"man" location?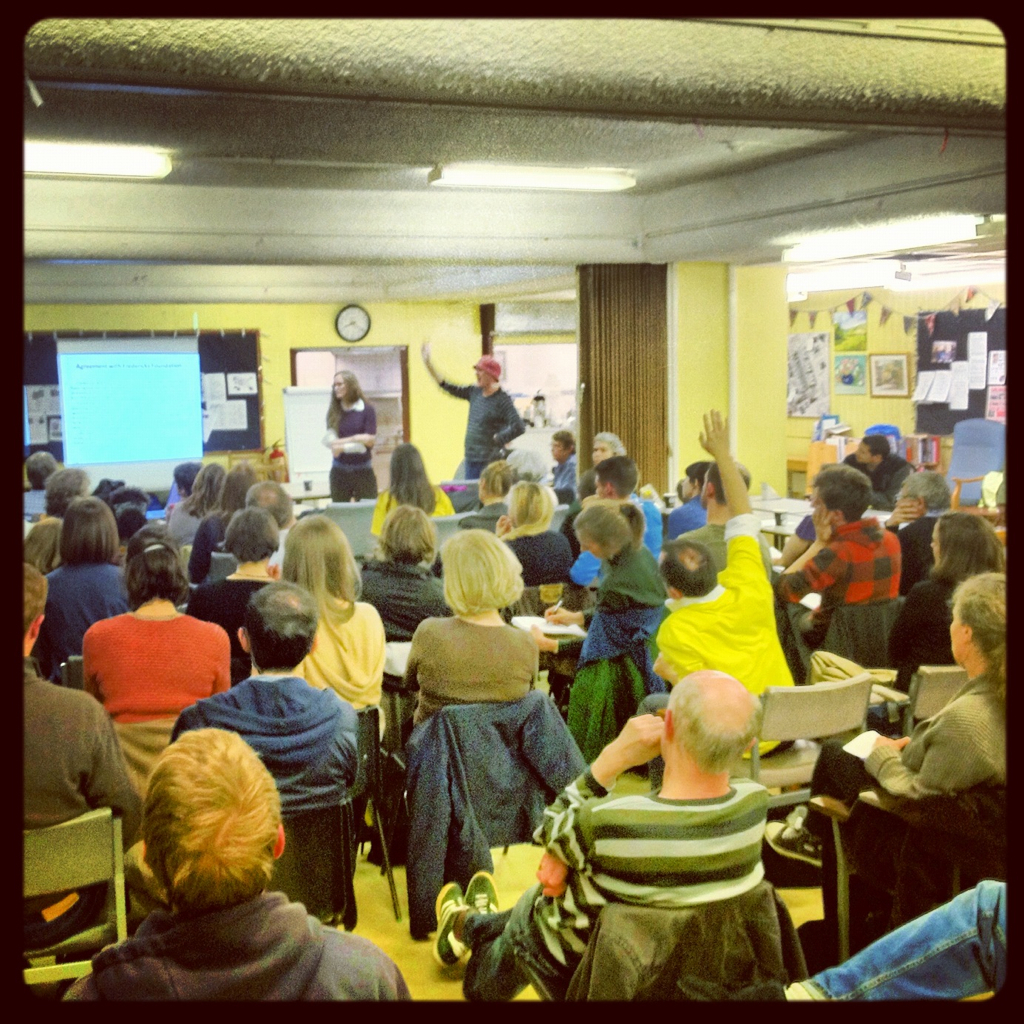
detection(21, 562, 140, 955)
